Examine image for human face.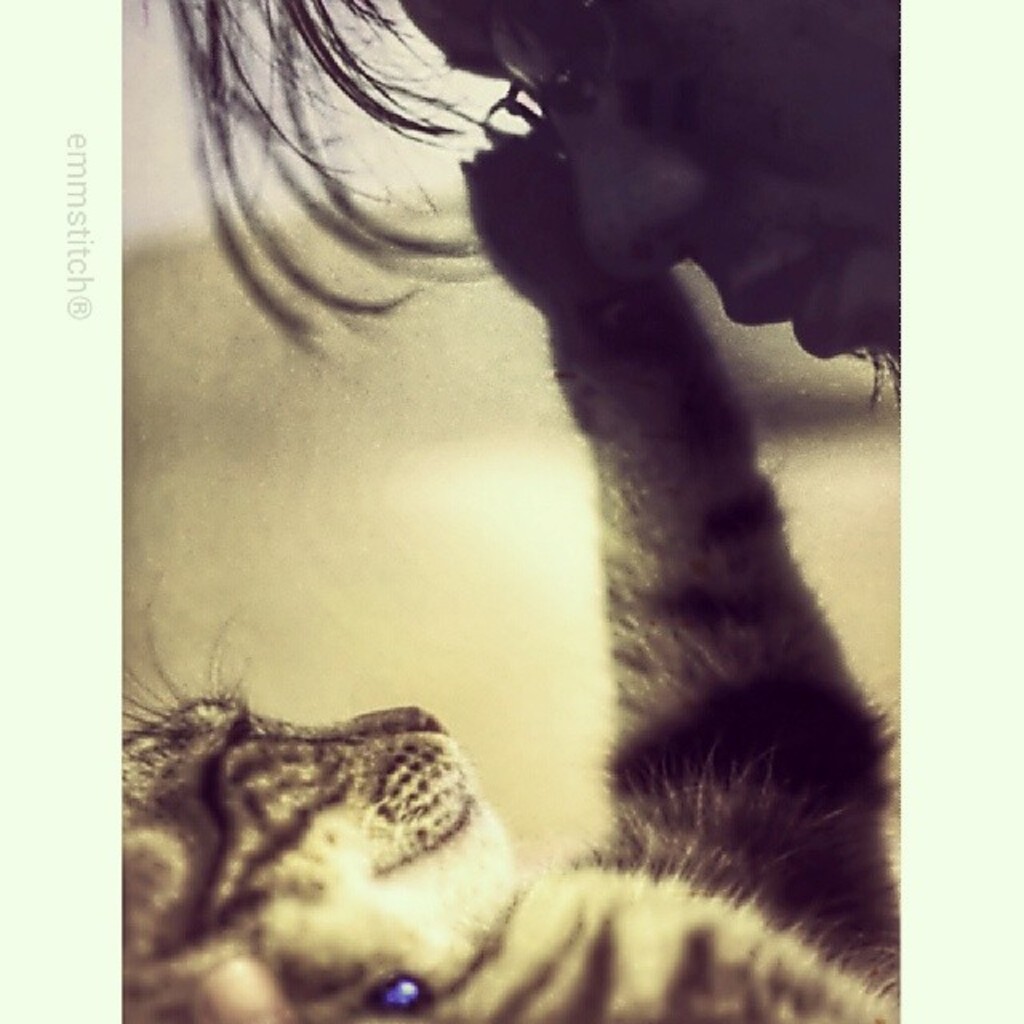
Examination result: {"x1": 400, "y1": 0, "x2": 902, "y2": 360}.
